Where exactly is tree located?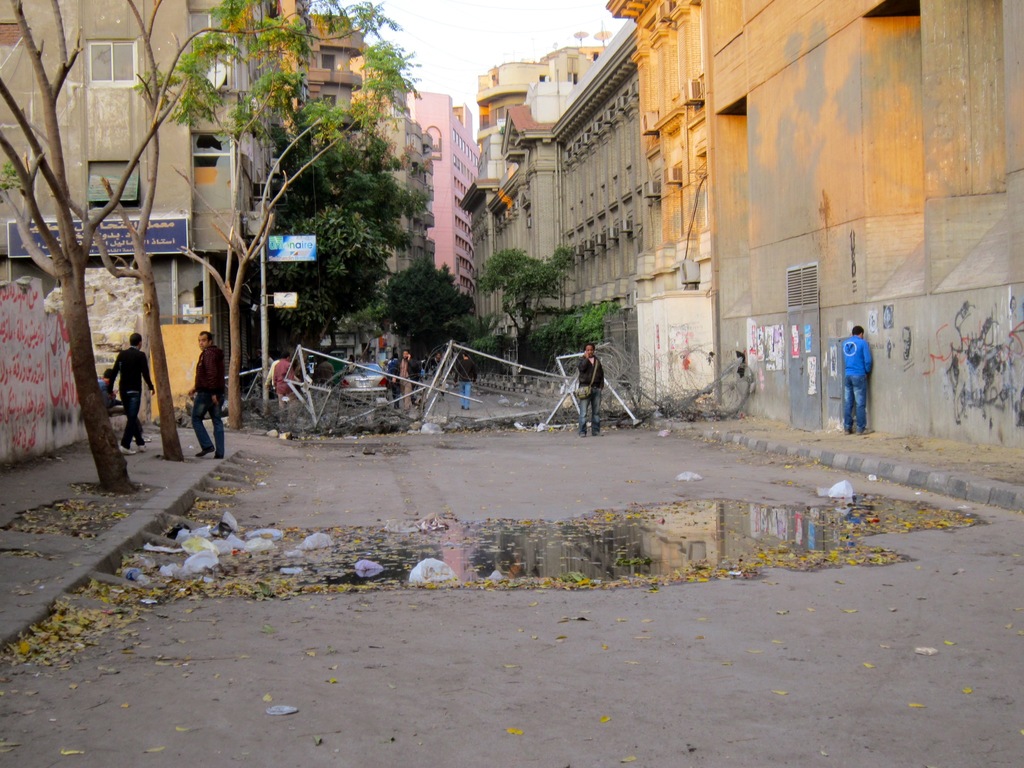
Its bounding box is locate(269, 125, 431, 252).
